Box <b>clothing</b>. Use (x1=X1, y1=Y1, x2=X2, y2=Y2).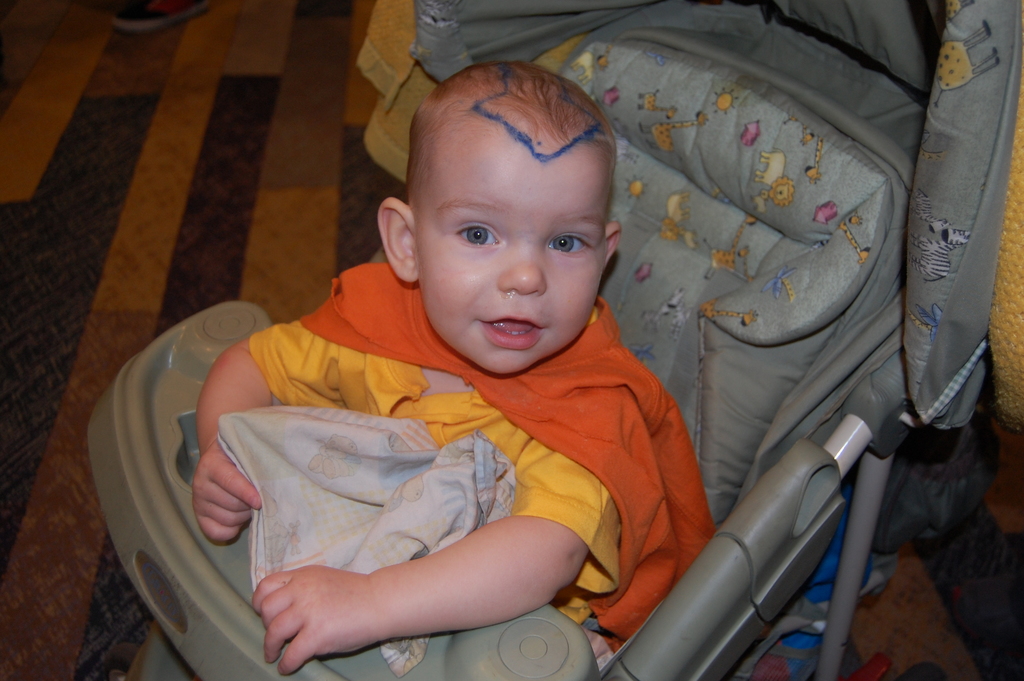
(x1=181, y1=284, x2=753, y2=649).
